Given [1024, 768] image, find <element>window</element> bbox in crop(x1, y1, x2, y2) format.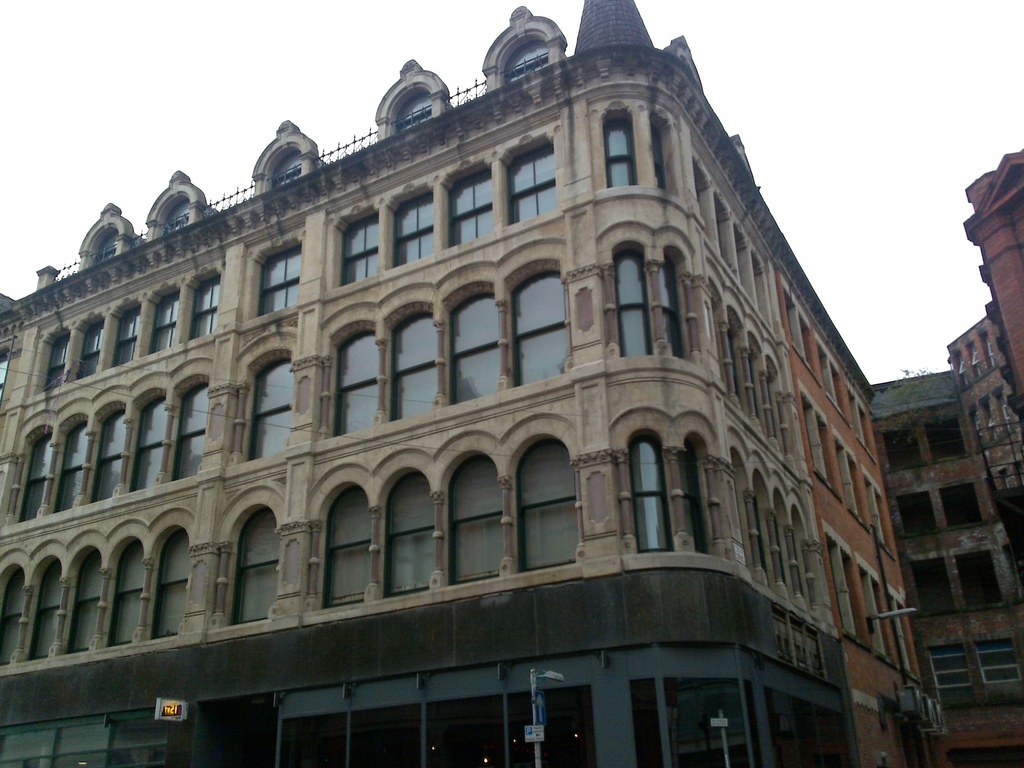
crop(157, 529, 187, 633).
